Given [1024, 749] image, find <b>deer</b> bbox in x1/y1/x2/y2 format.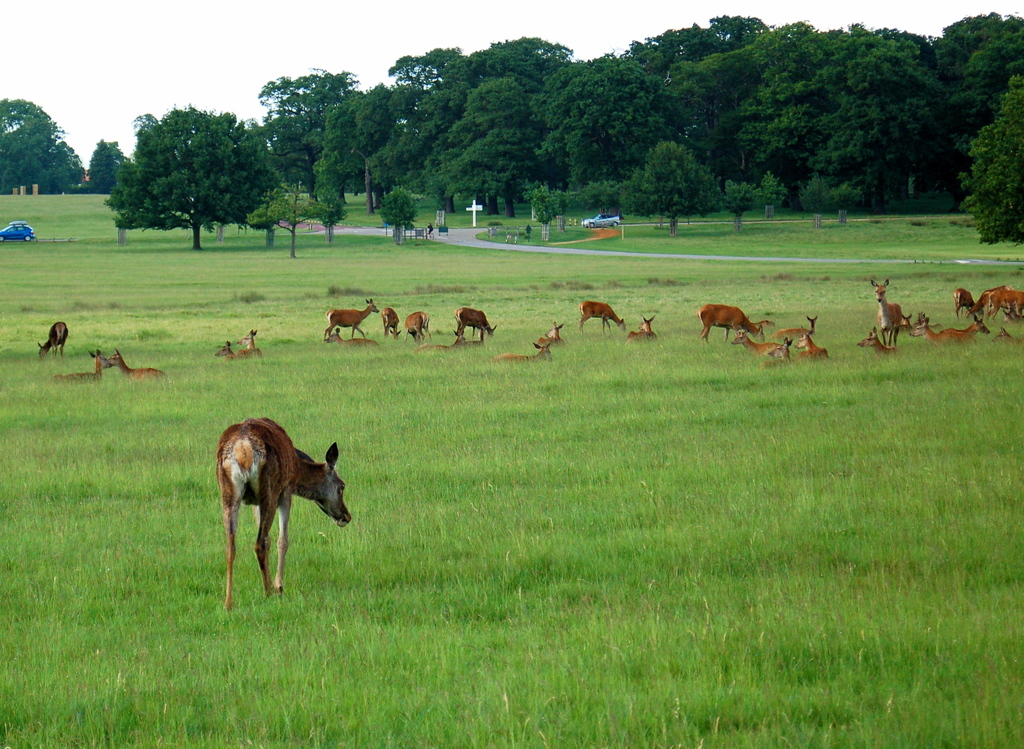
498/341/553/360.
